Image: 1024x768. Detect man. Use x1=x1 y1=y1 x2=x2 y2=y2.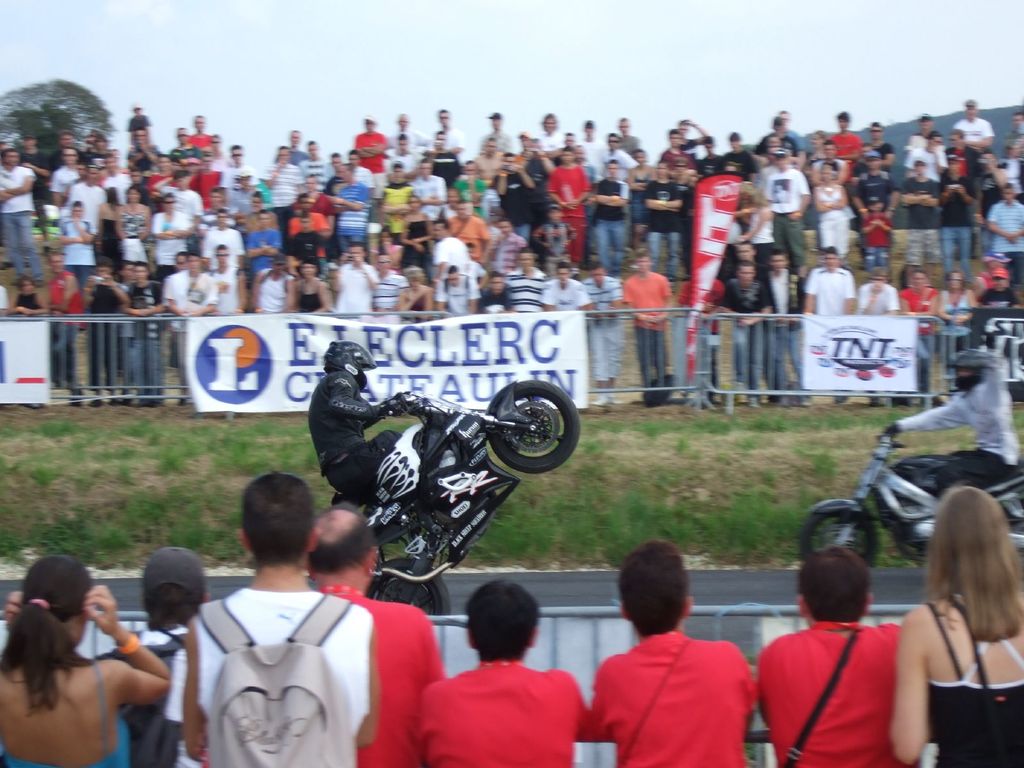
x1=115 y1=545 x2=216 y2=767.
